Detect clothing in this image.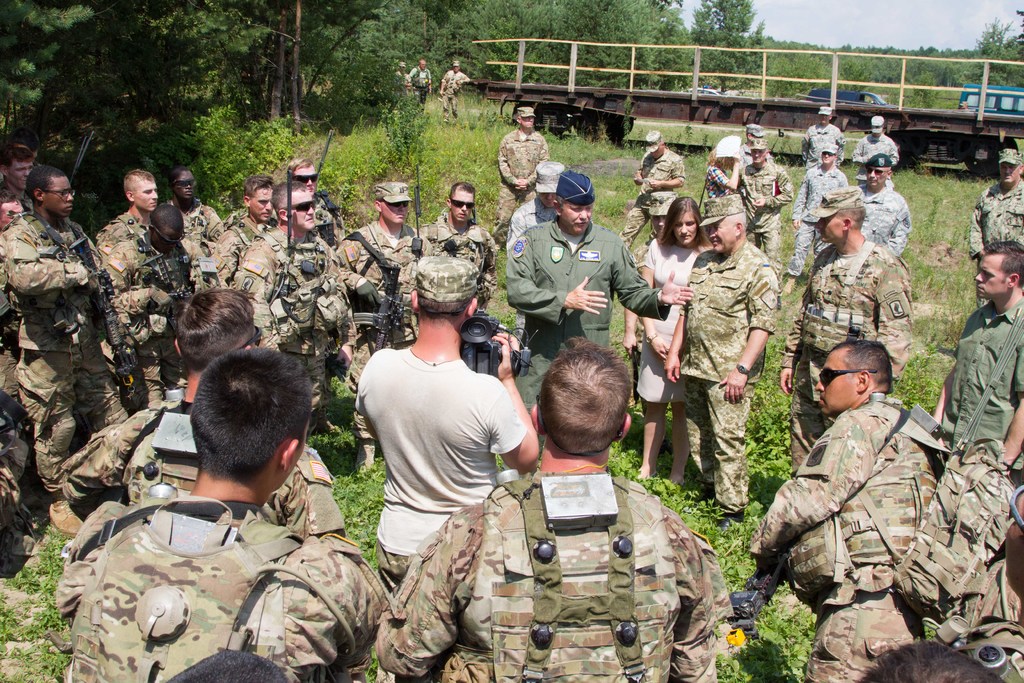
Detection: <box>733,156,794,272</box>.
